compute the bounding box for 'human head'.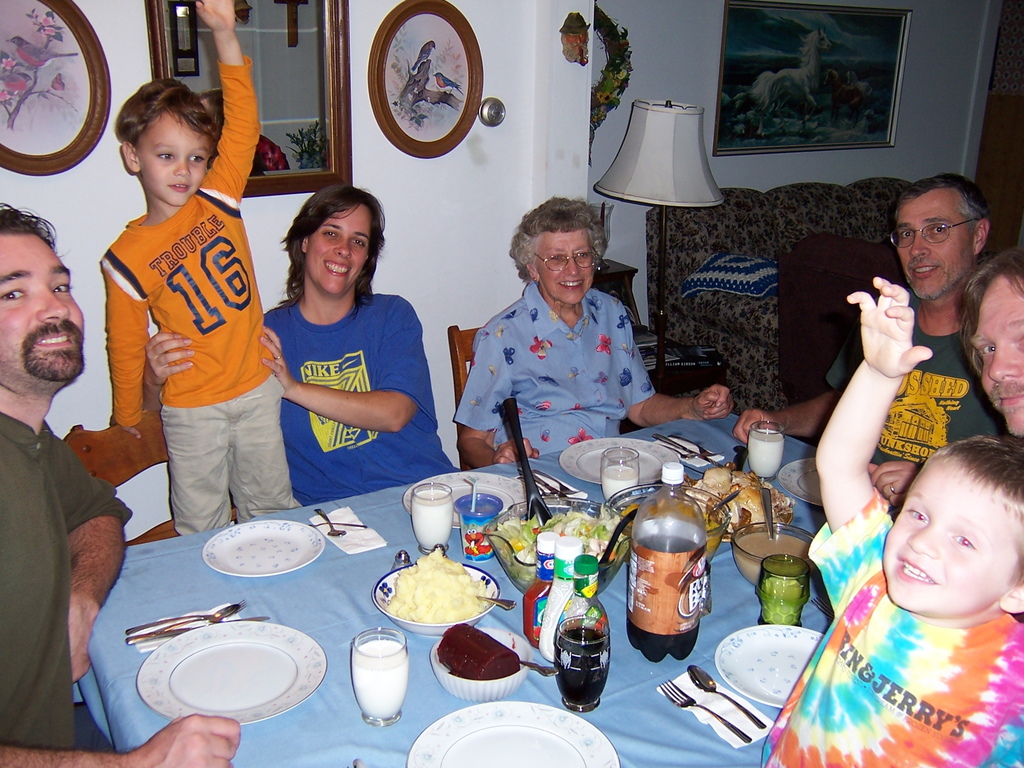
Rect(509, 193, 607, 304).
